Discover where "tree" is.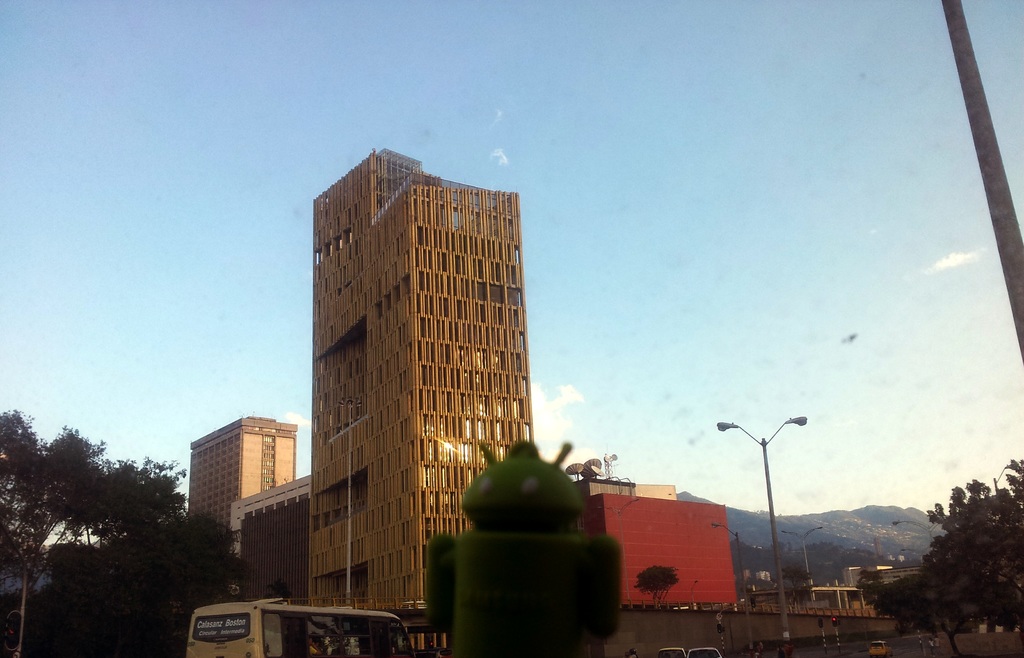
Discovered at <box>871,569,920,638</box>.
